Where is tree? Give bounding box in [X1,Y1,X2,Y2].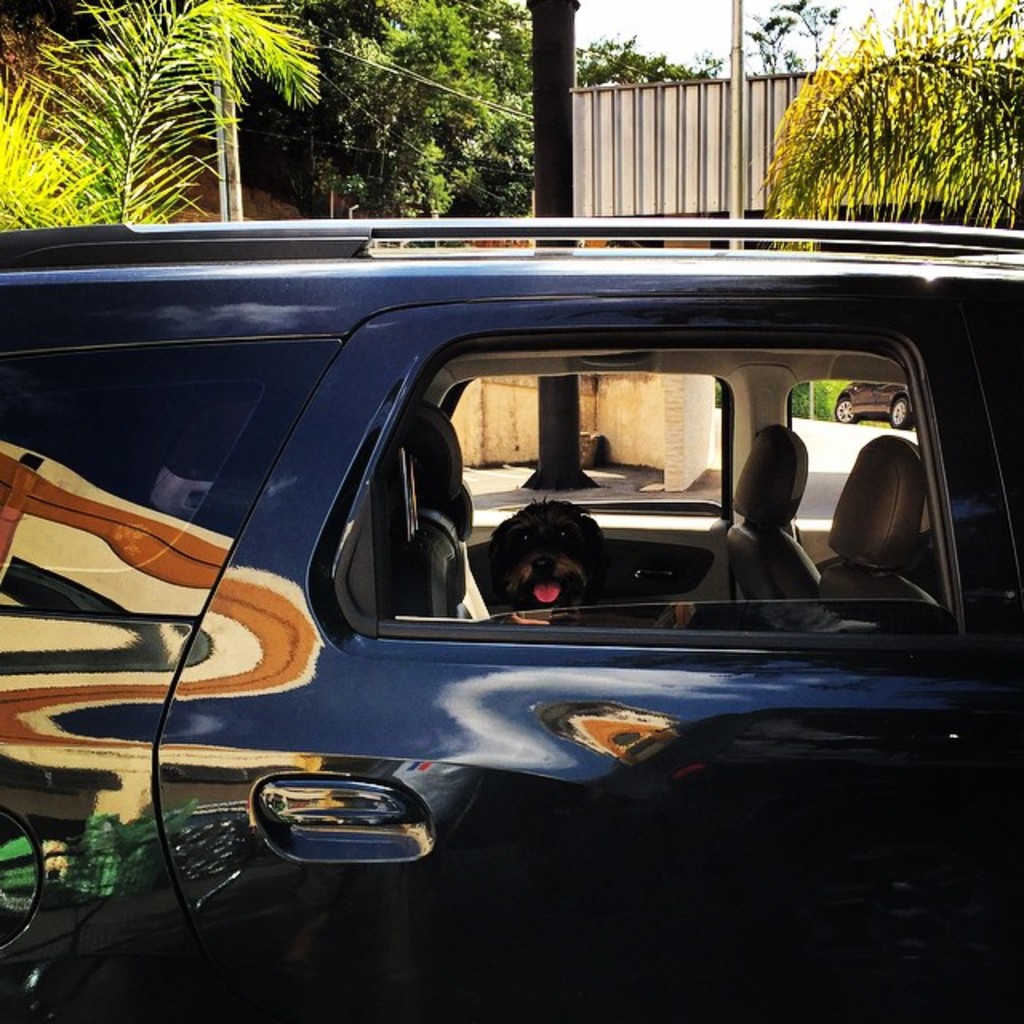
[746,0,845,69].
